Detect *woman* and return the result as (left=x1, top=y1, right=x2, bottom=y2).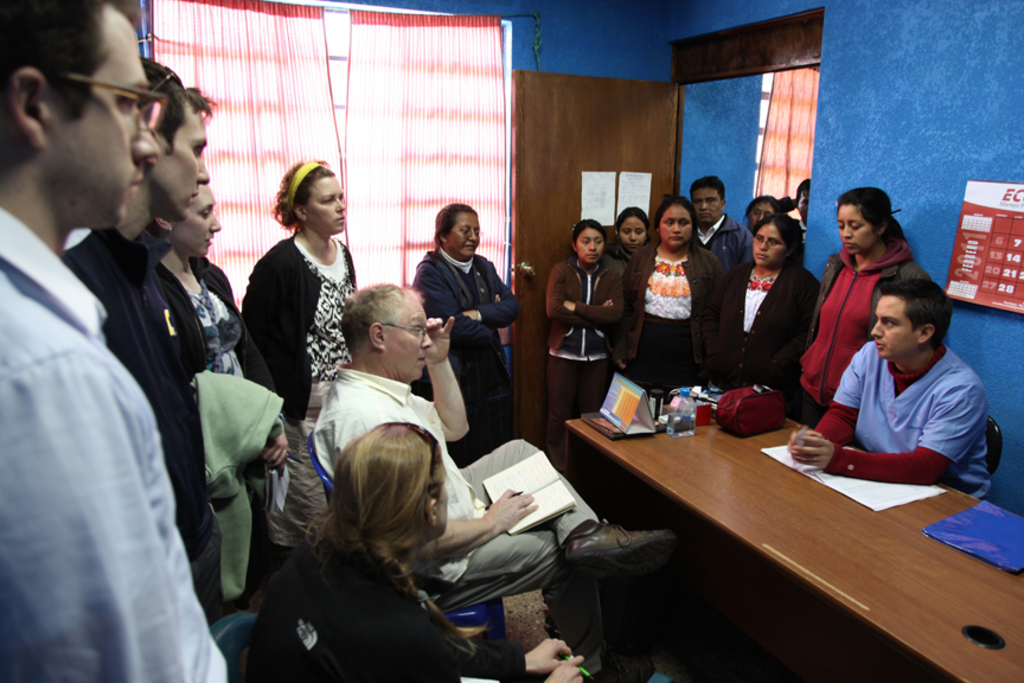
(left=538, top=225, right=622, bottom=419).
